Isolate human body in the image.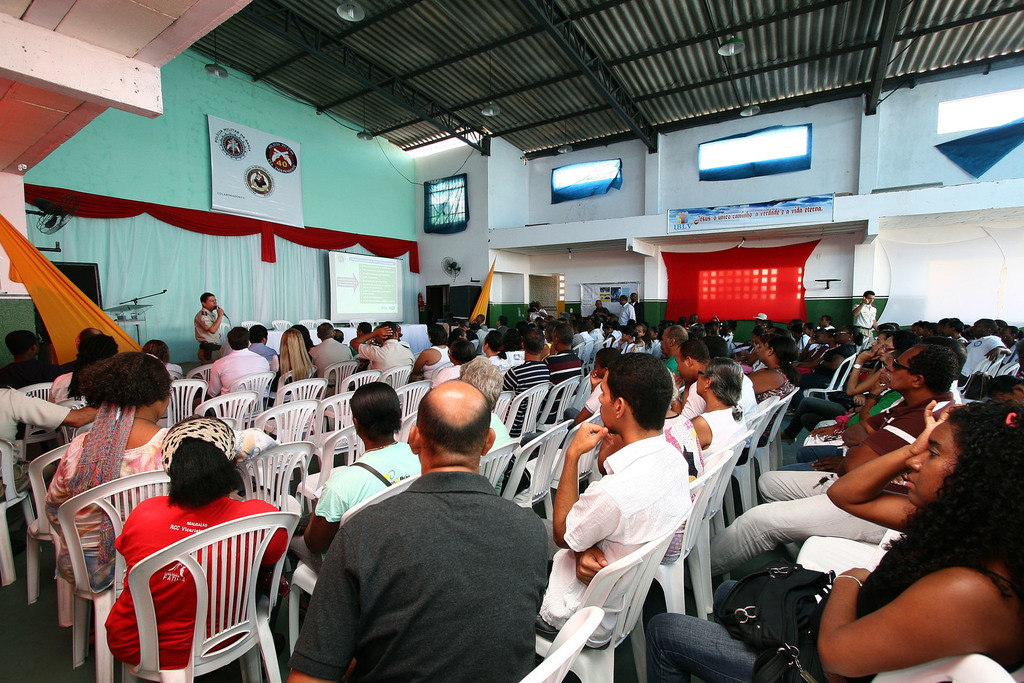
Isolated region: bbox=(27, 347, 168, 594).
